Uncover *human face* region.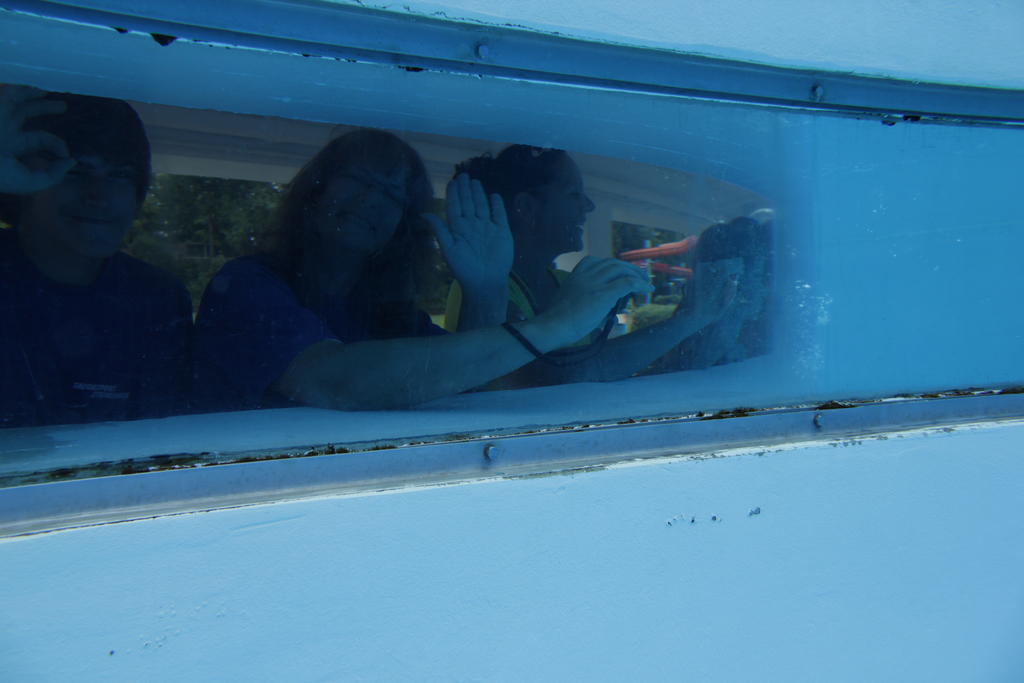
Uncovered: (35,161,140,255).
